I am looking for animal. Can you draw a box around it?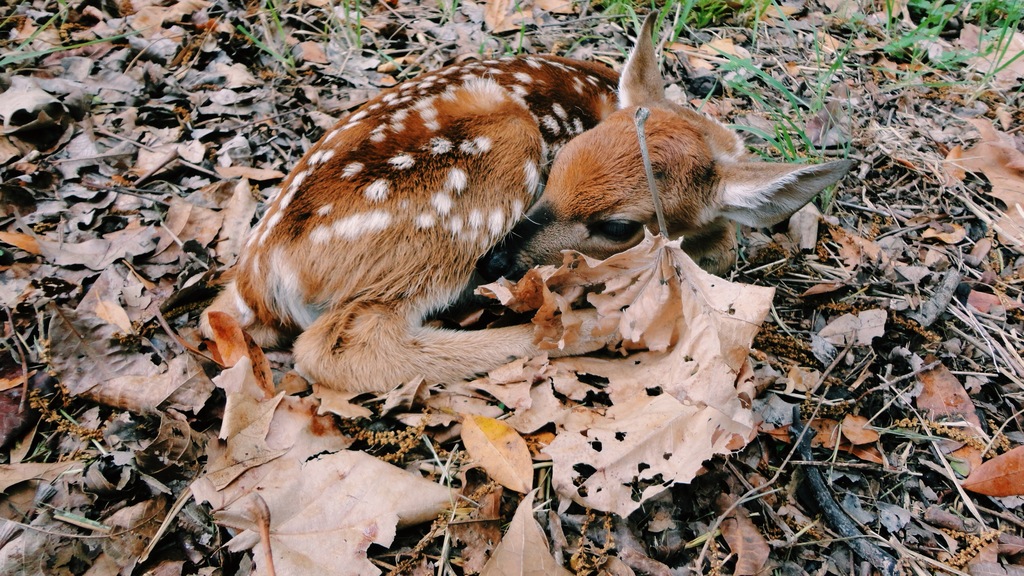
Sure, the bounding box is x1=202 y1=13 x2=857 y2=391.
